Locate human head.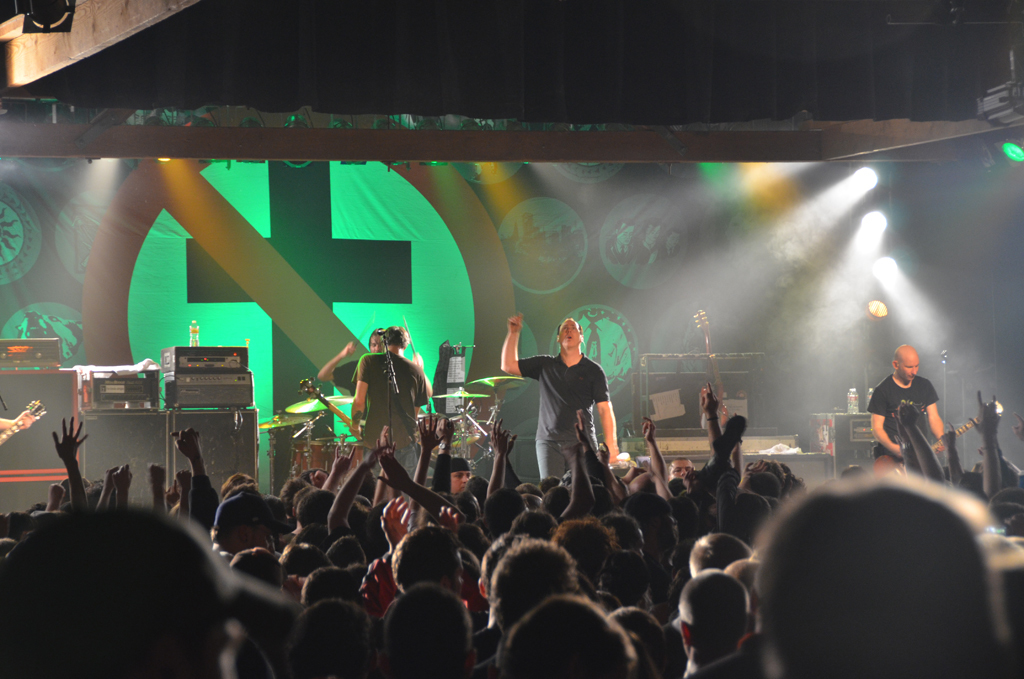
Bounding box: rect(490, 538, 575, 636).
